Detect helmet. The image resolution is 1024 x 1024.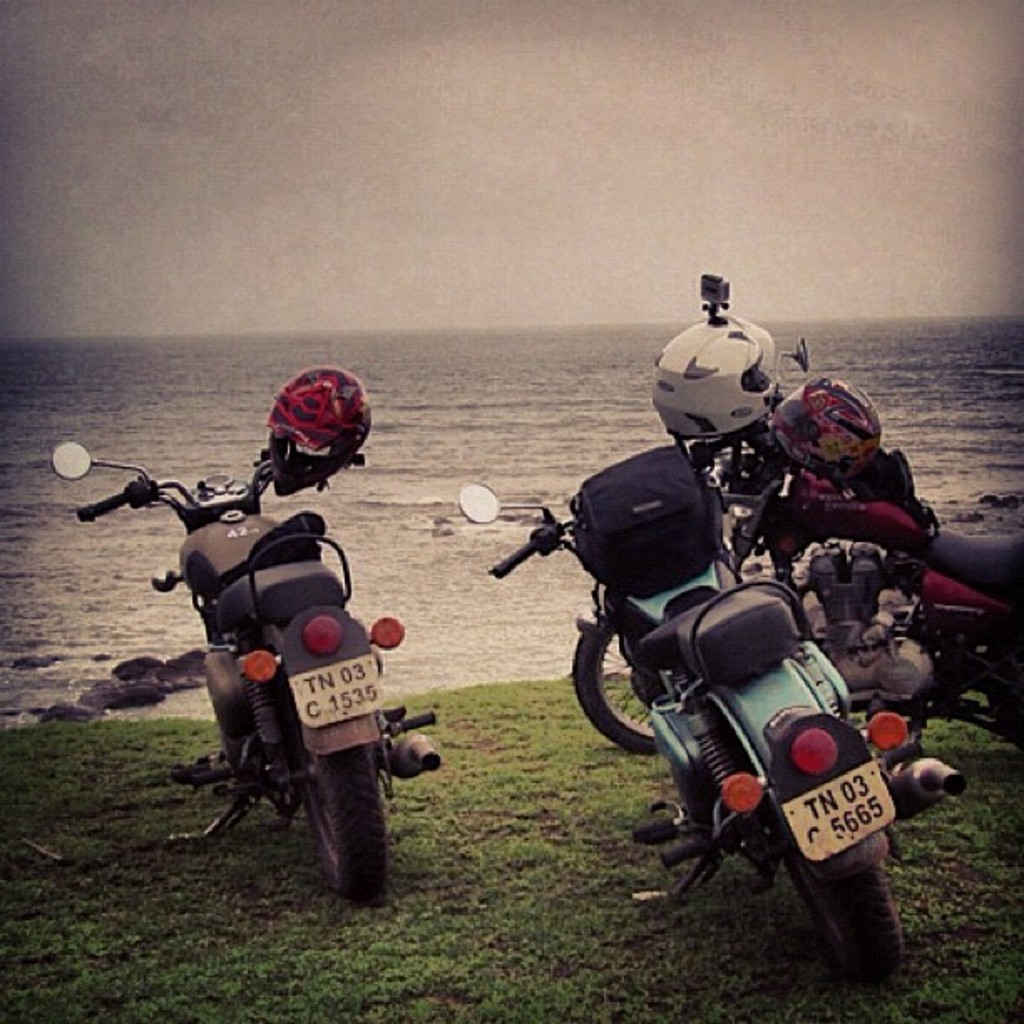
768, 371, 885, 490.
